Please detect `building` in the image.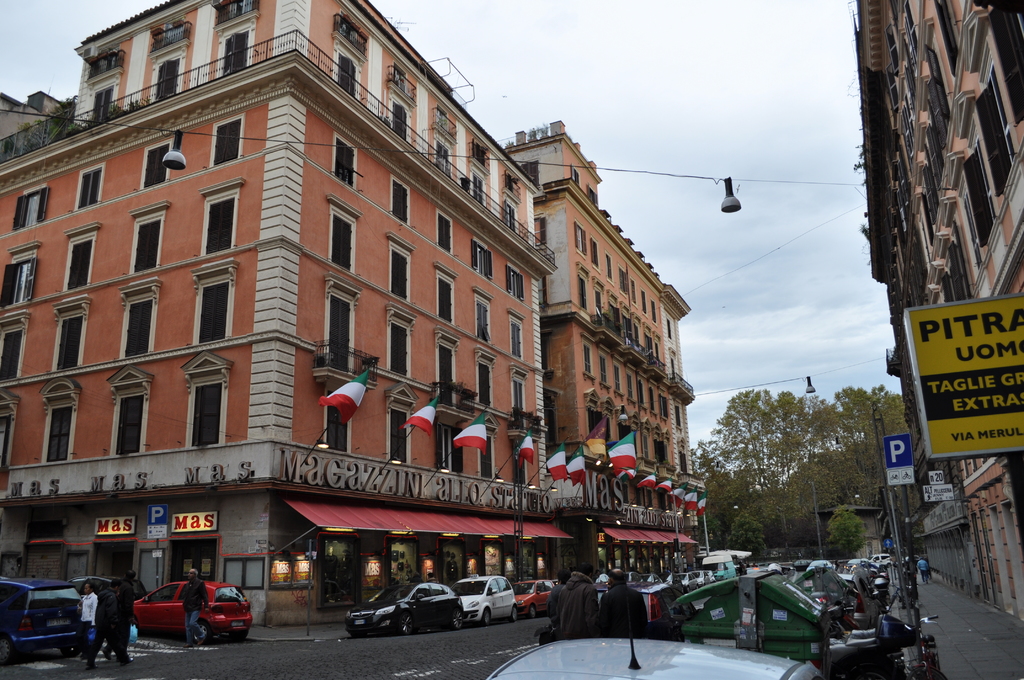
(left=817, top=505, right=885, bottom=559).
